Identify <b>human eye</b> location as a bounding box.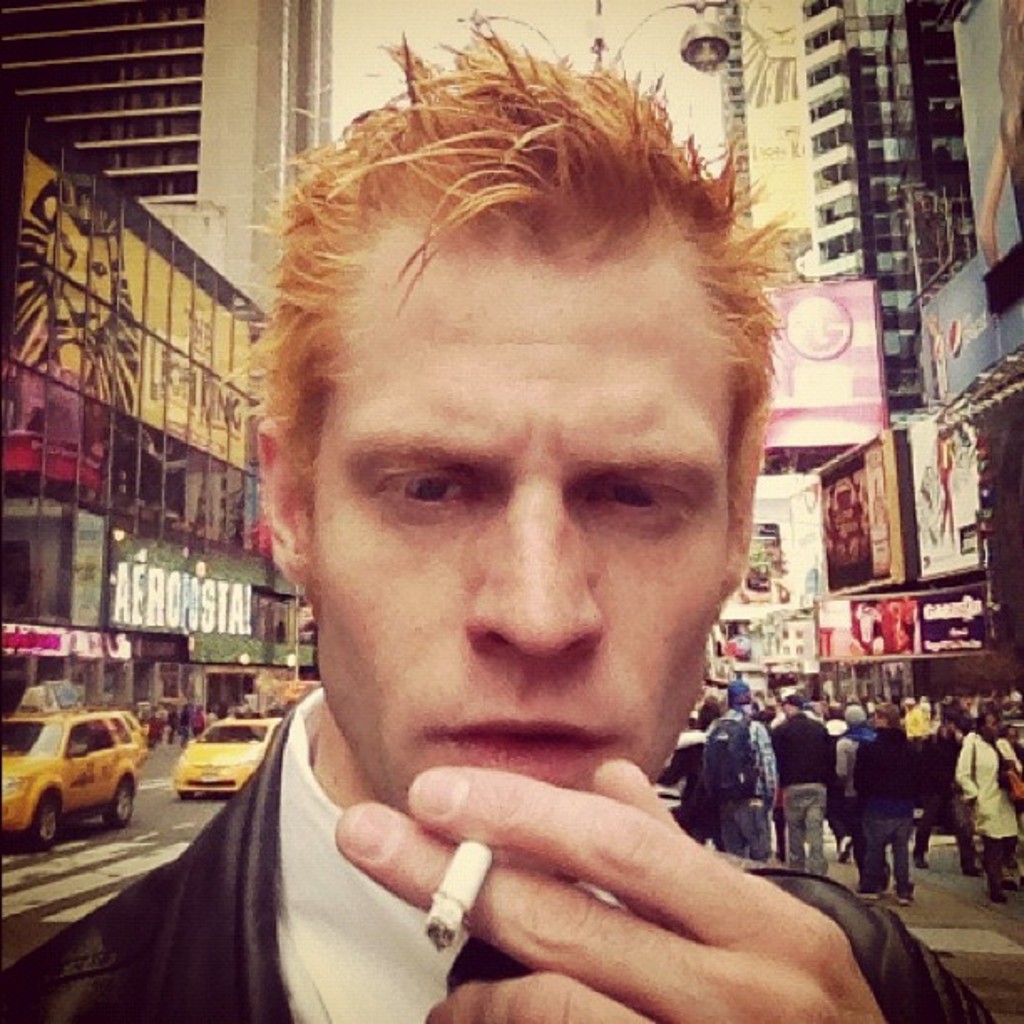
355/452/502/549.
